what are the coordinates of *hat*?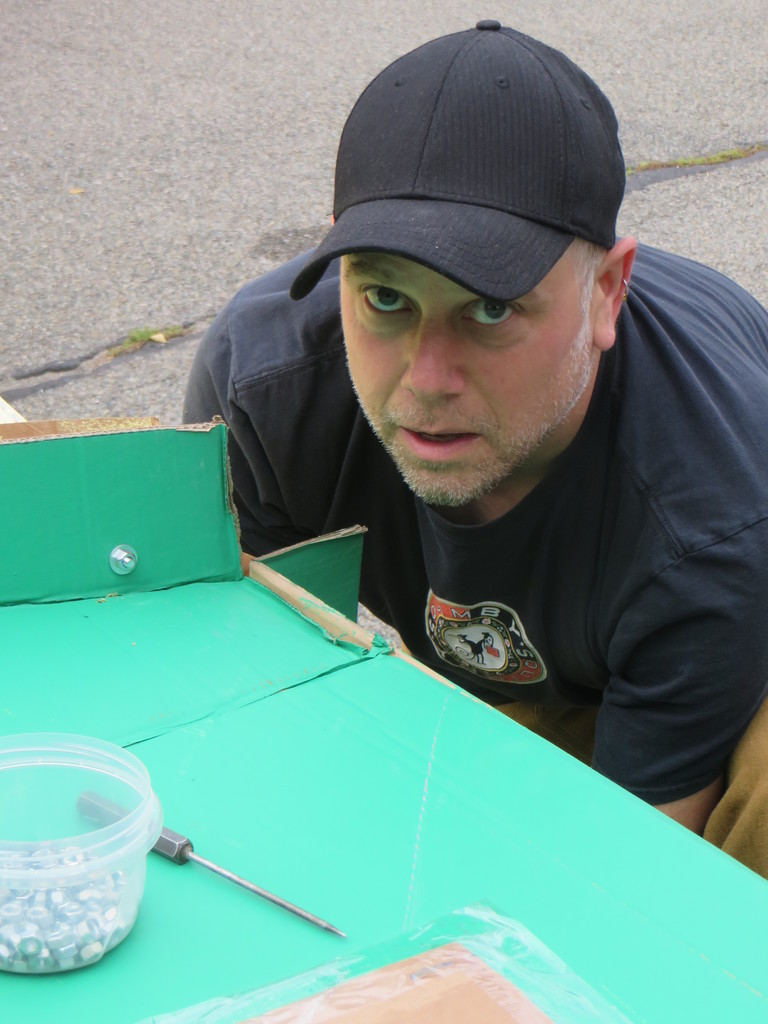
crop(288, 17, 627, 304).
